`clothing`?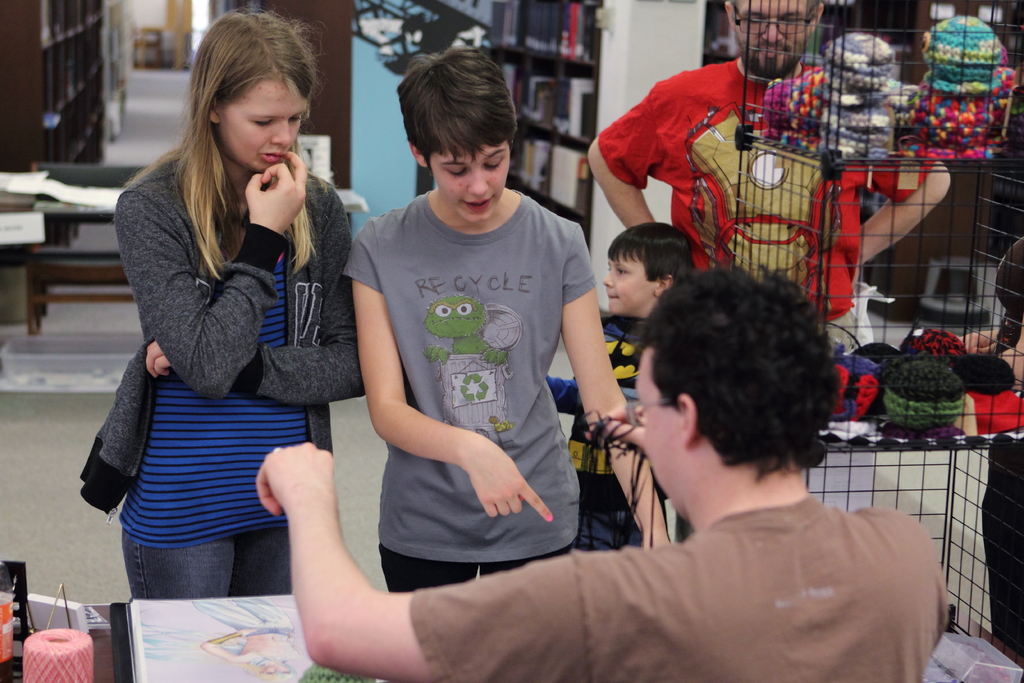
bbox=[410, 491, 948, 682]
